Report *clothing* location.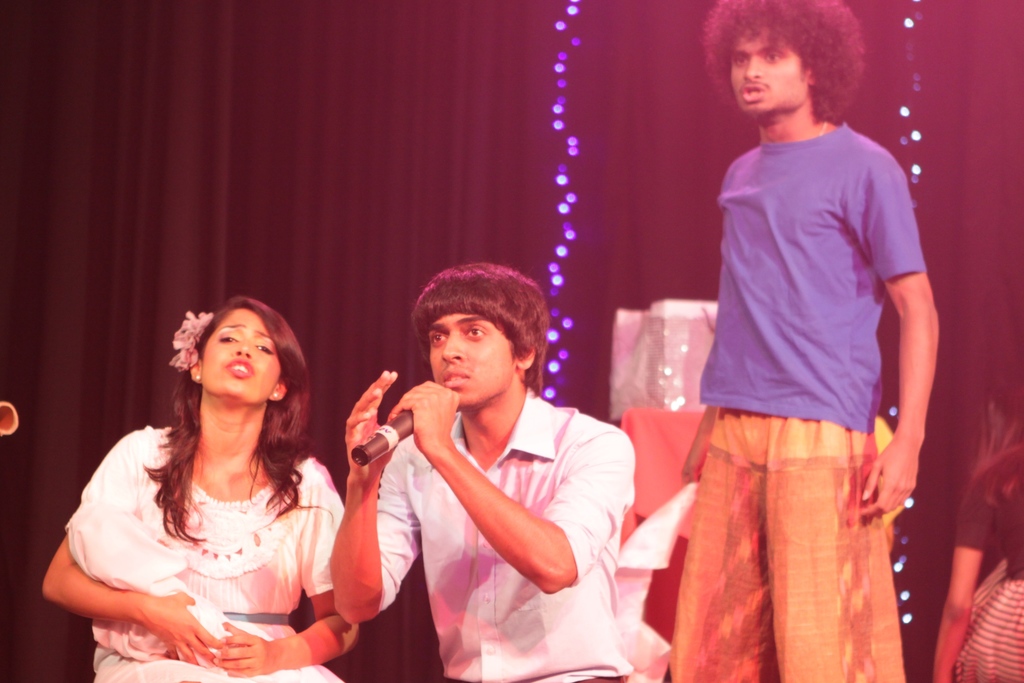
Report: 373/378/636/682.
